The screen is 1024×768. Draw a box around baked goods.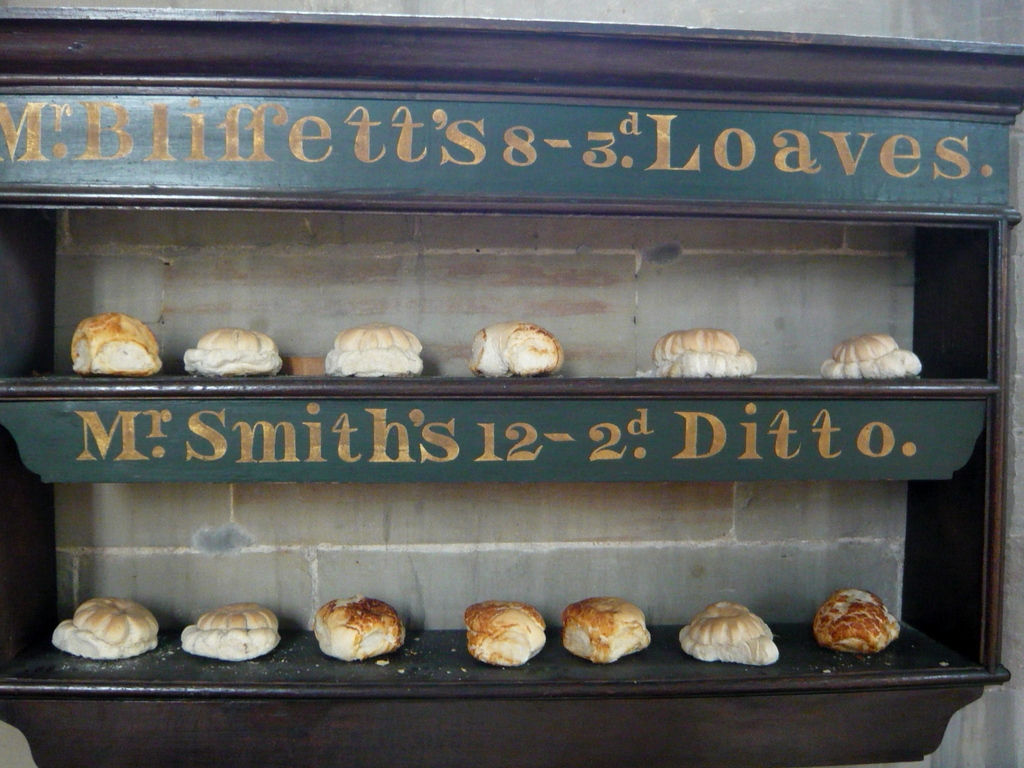
box(323, 323, 424, 380).
